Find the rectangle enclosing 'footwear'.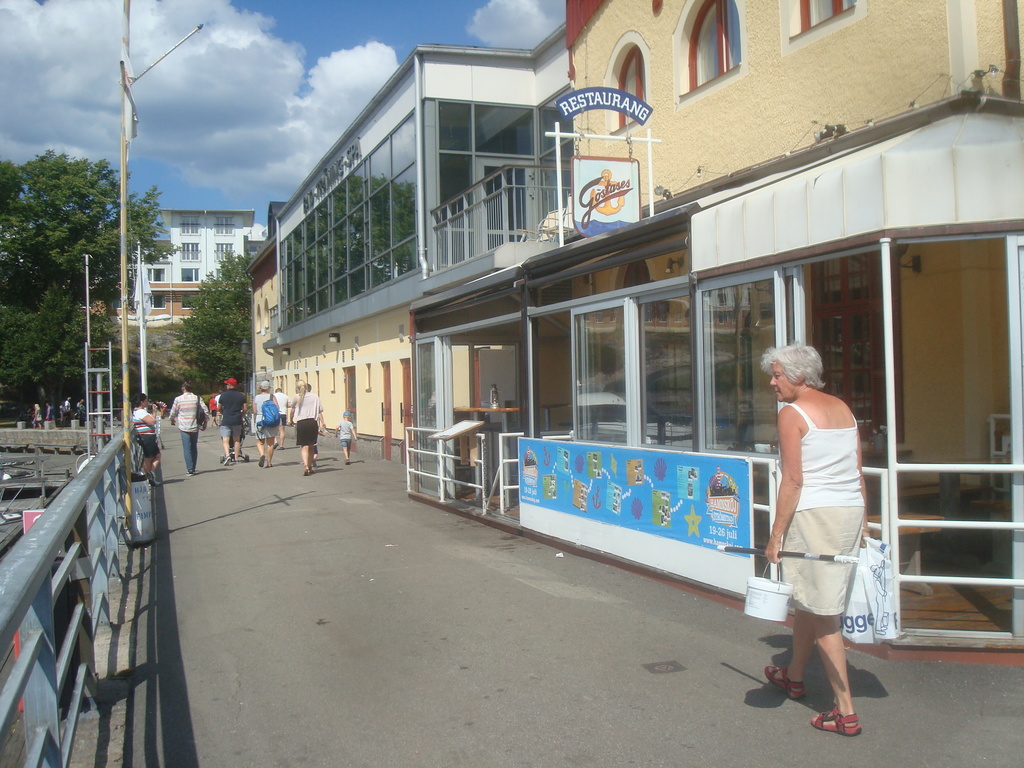
187, 466, 193, 477.
